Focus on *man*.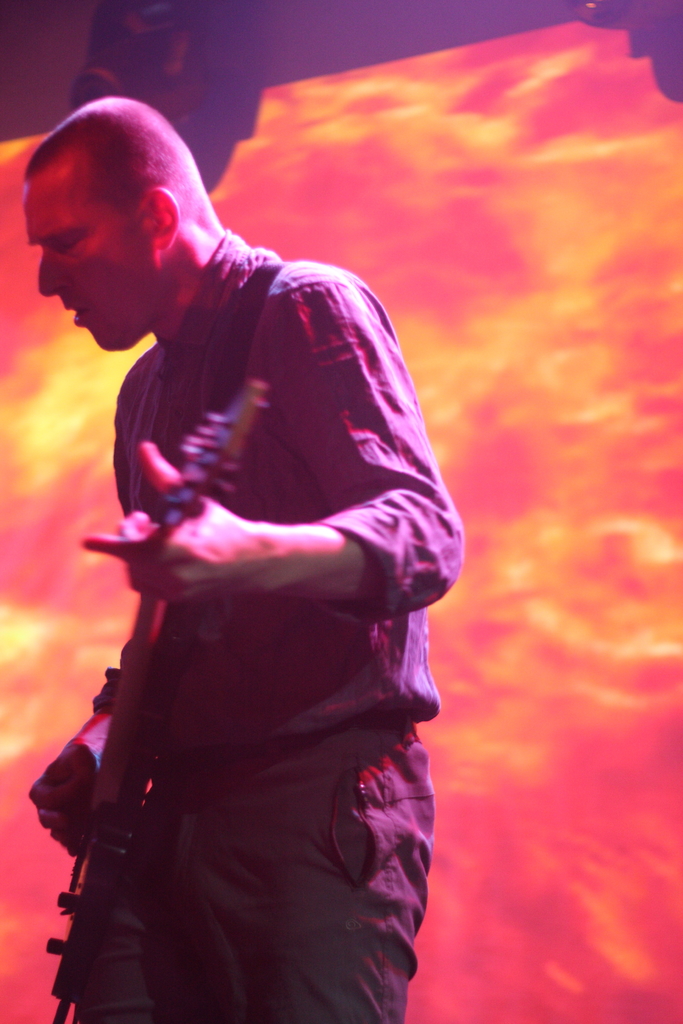
Focused at <box>19,87,502,950</box>.
